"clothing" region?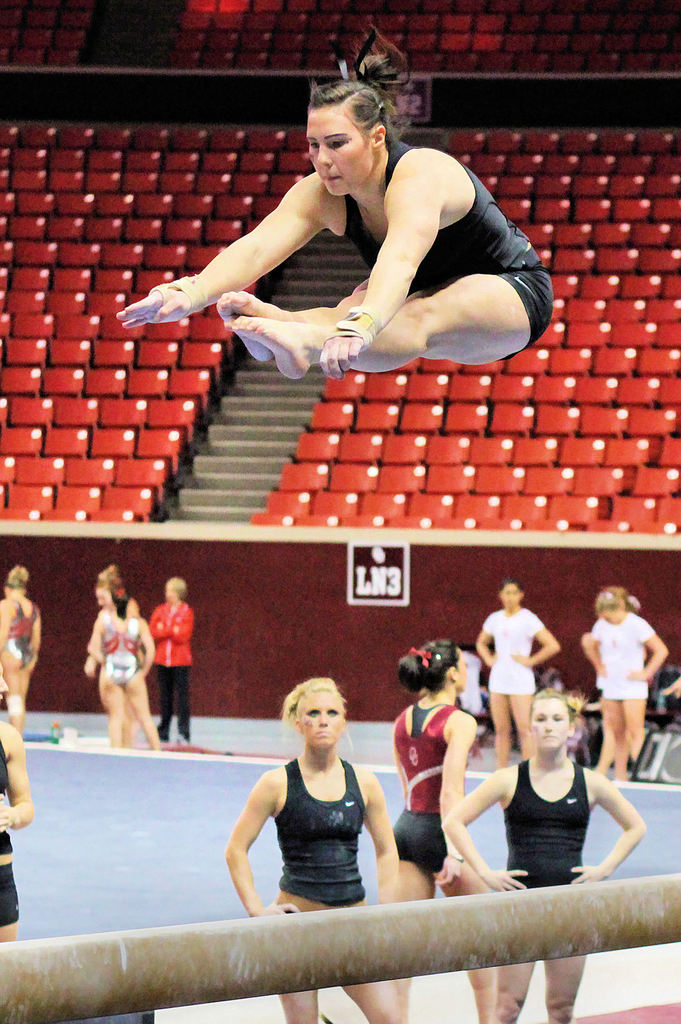
1/600/44/669
